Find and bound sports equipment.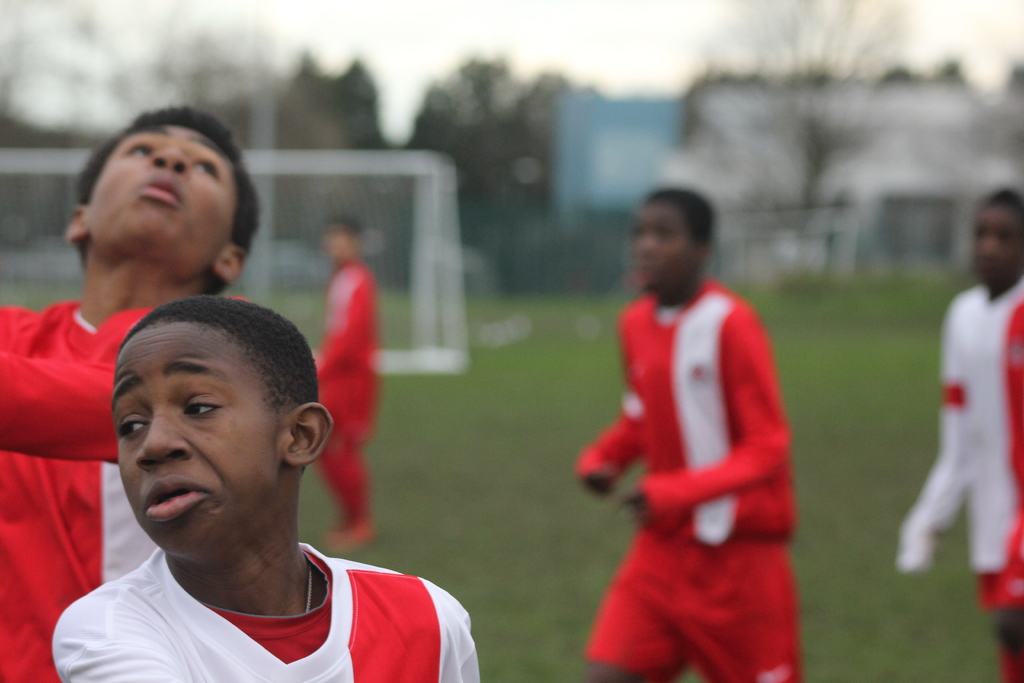
Bound: left=46, top=545, right=485, bottom=682.
